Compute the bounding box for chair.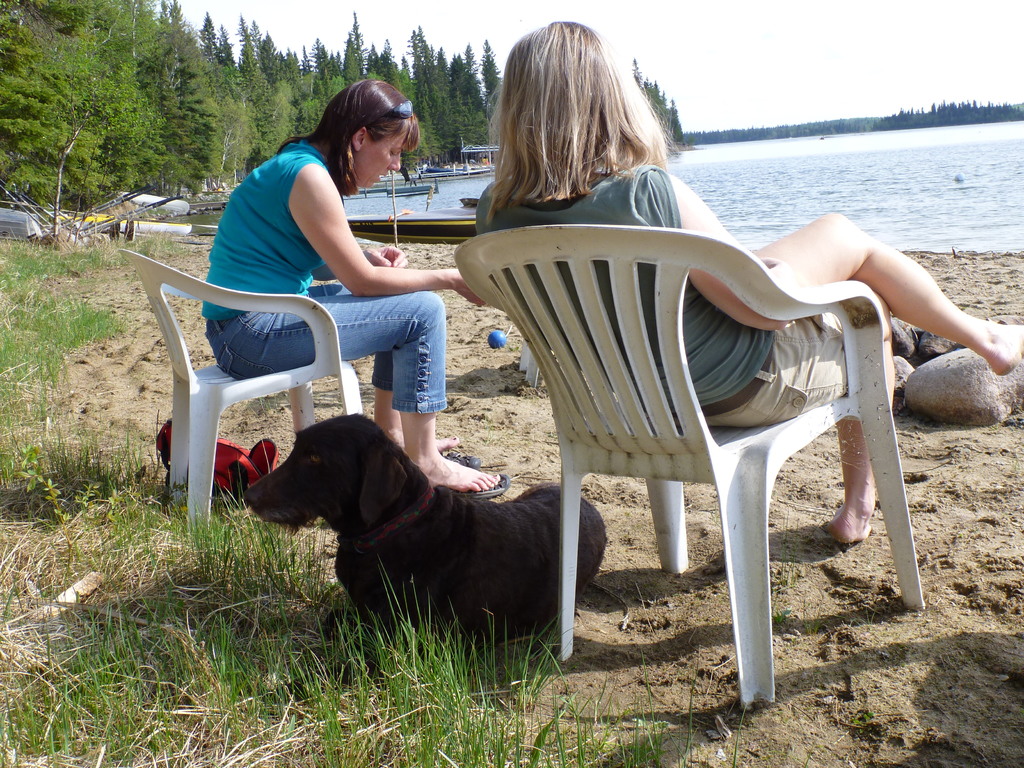
[x1=445, y1=232, x2=927, y2=690].
